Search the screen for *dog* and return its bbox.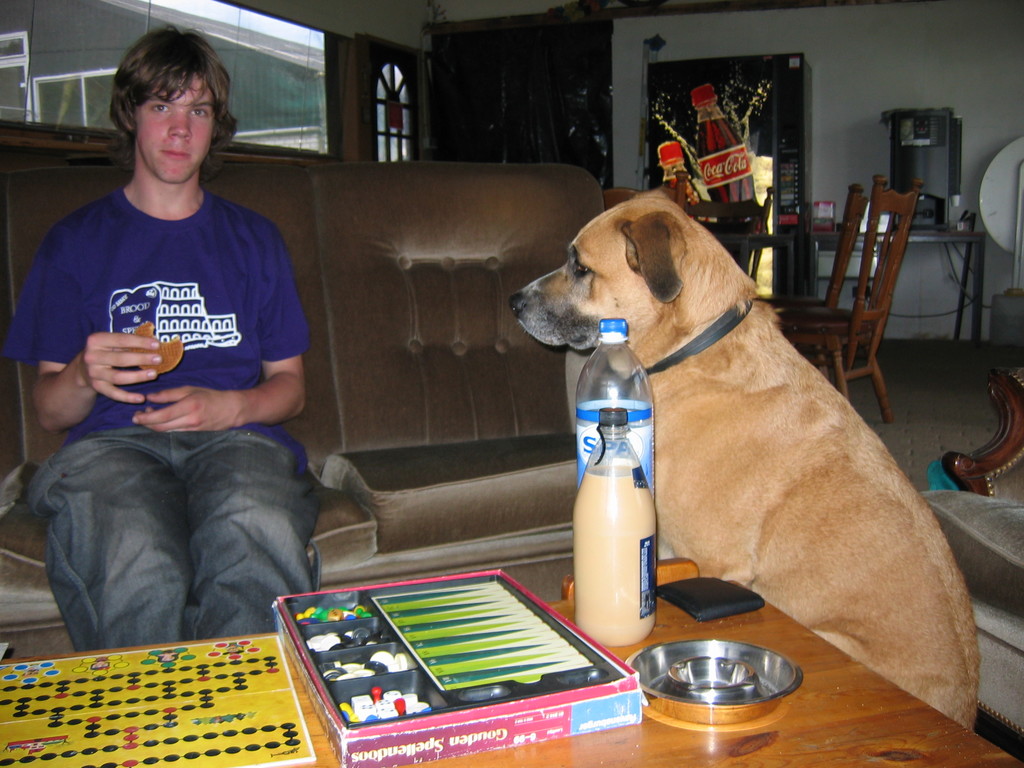
Found: bbox=(508, 184, 980, 734).
